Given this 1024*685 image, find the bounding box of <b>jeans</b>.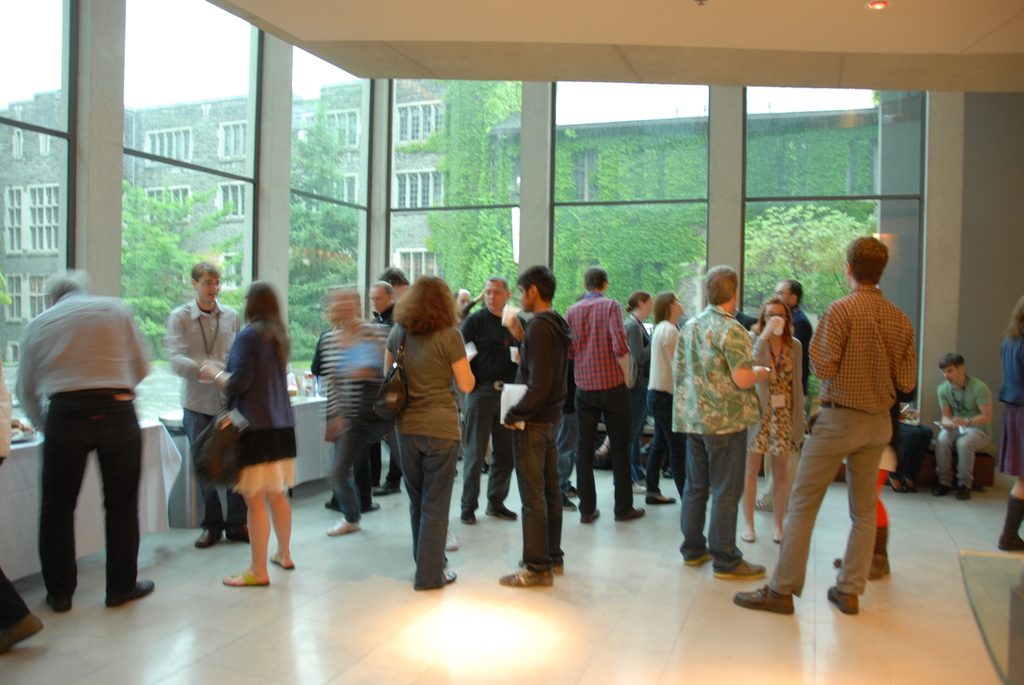
locate(509, 421, 559, 571).
